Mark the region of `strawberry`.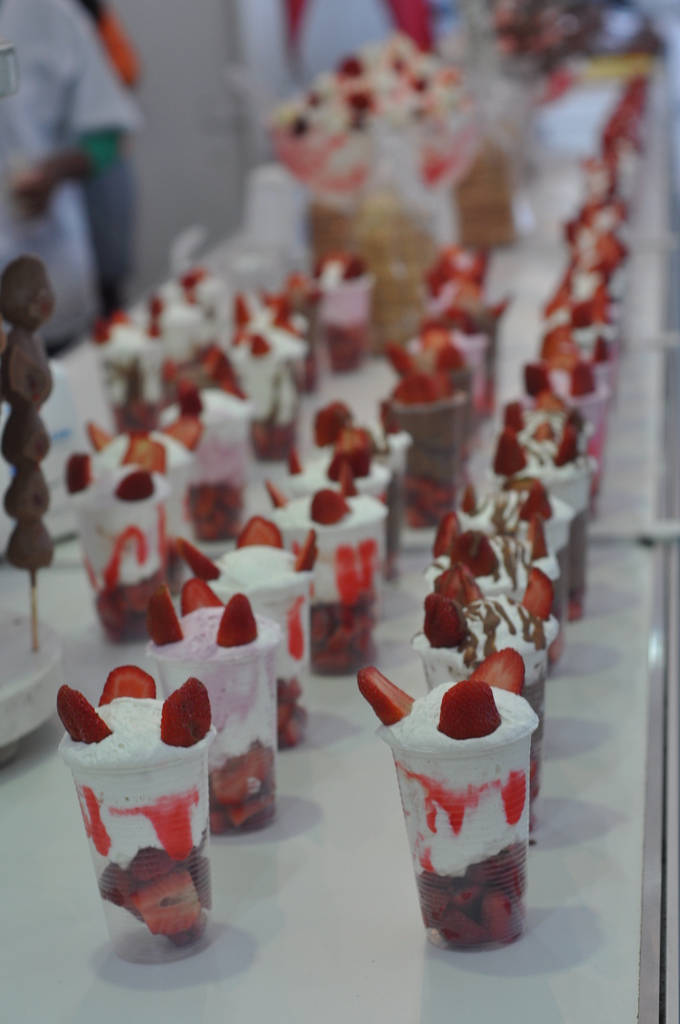
Region: [x1=437, y1=677, x2=500, y2=739].
